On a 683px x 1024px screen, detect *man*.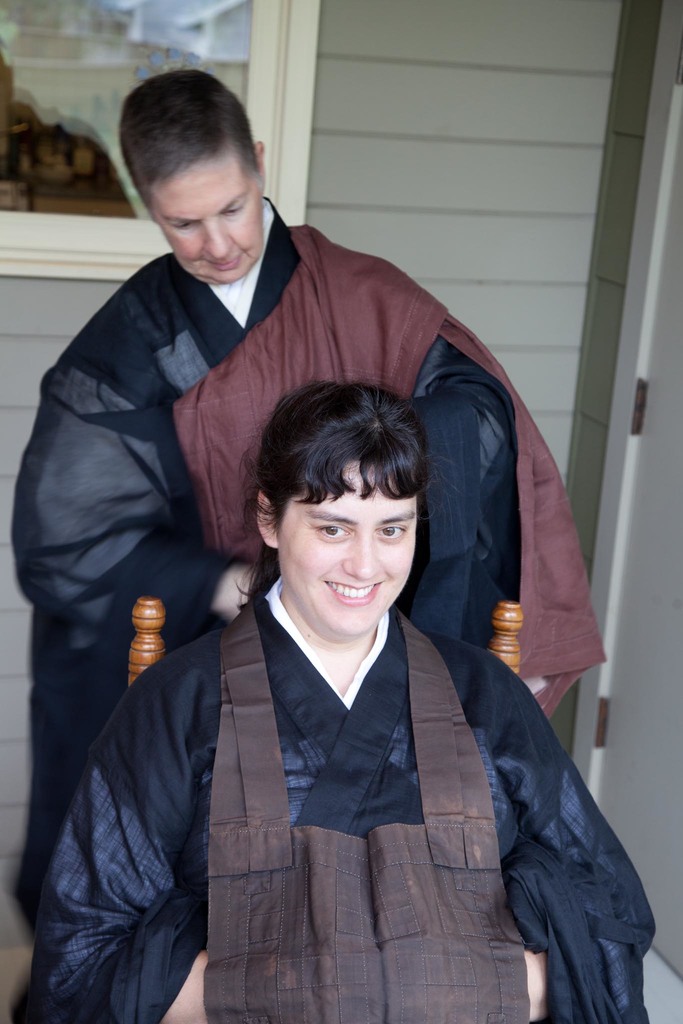
(left=8, top=52, right=610, bottom=798).
